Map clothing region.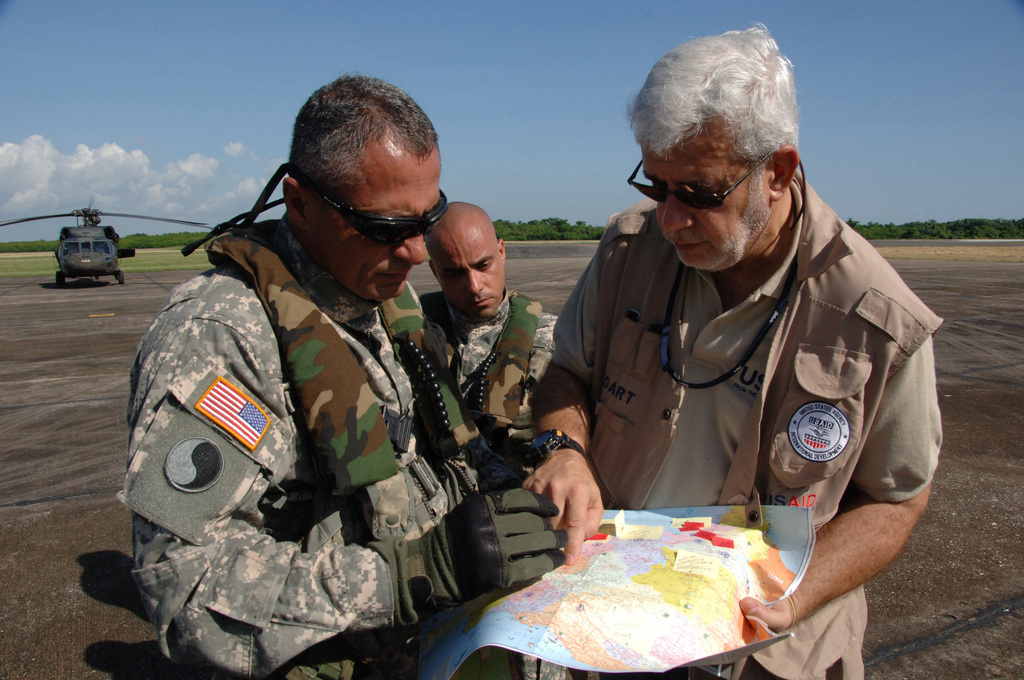
Mapped to (560, 213, 940, 679).
